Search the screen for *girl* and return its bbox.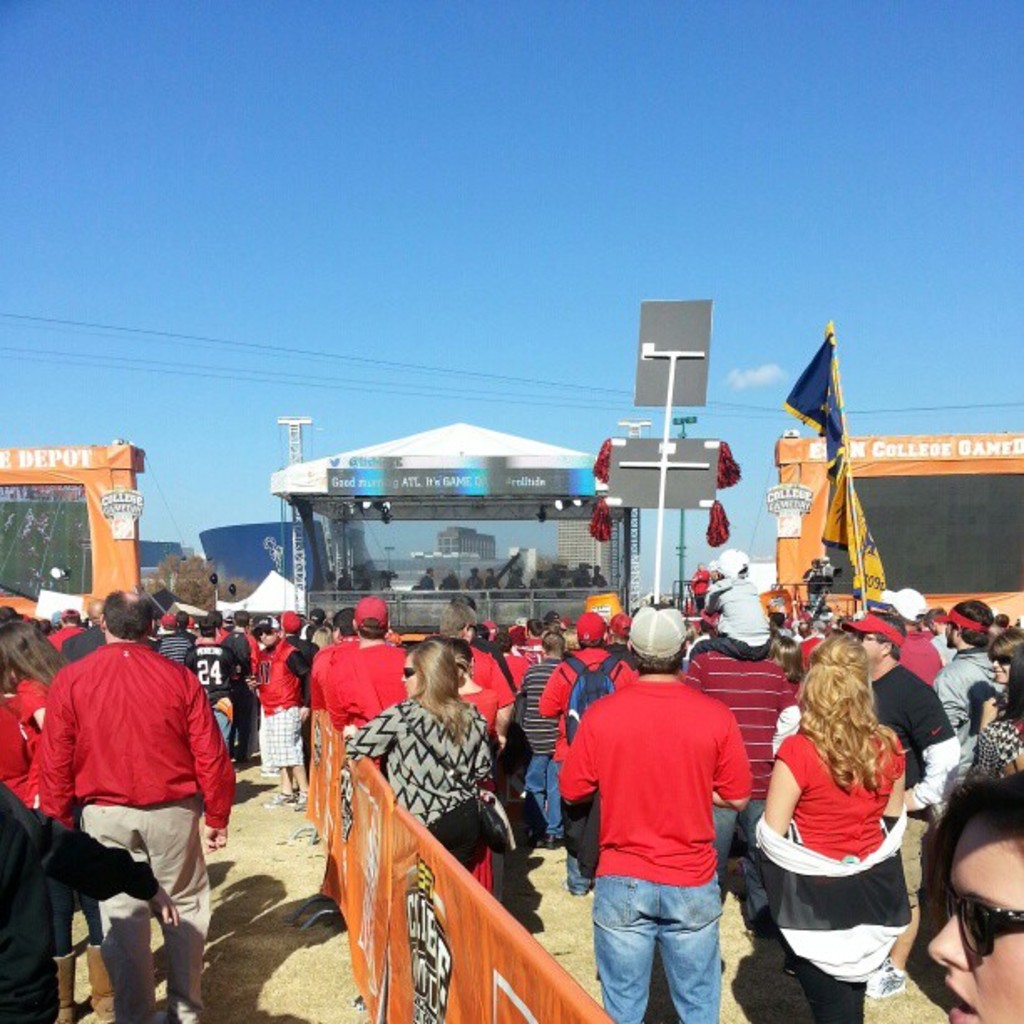
Found: [741,634,899,1022].
